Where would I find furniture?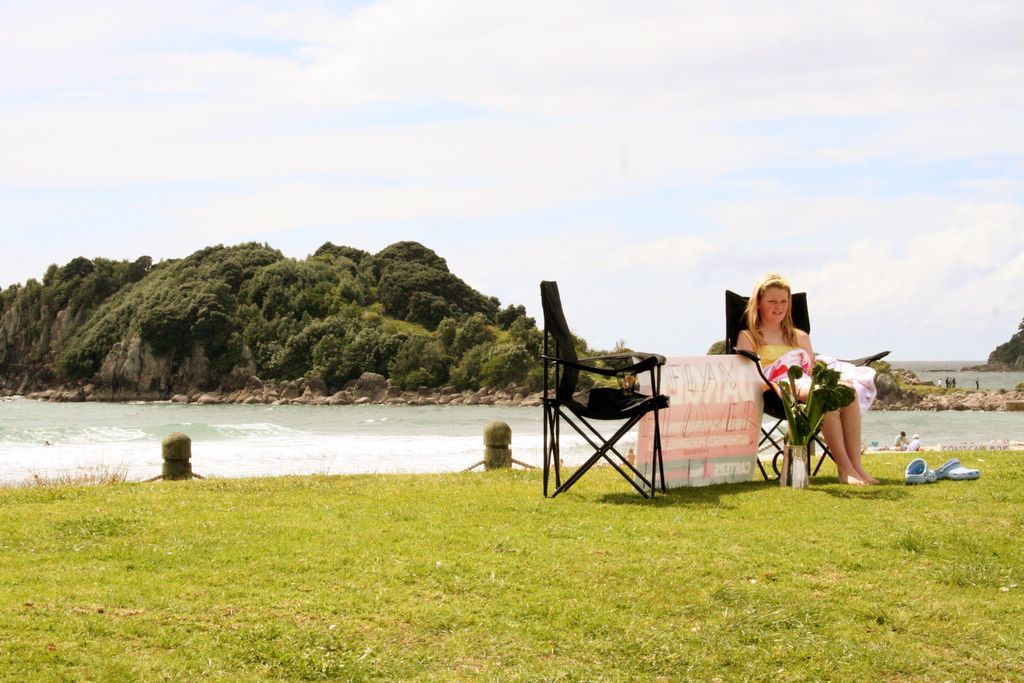
At [left=722, top=288, right=835, bottom=475].
